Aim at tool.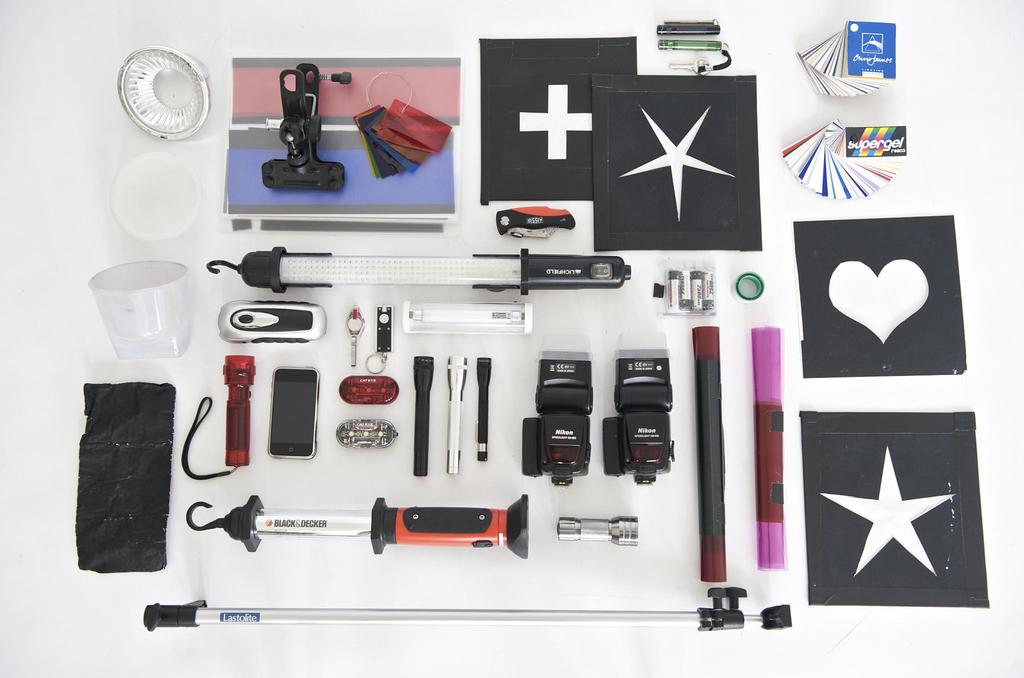
Aimed at crop(143, 577, 792, 643).
